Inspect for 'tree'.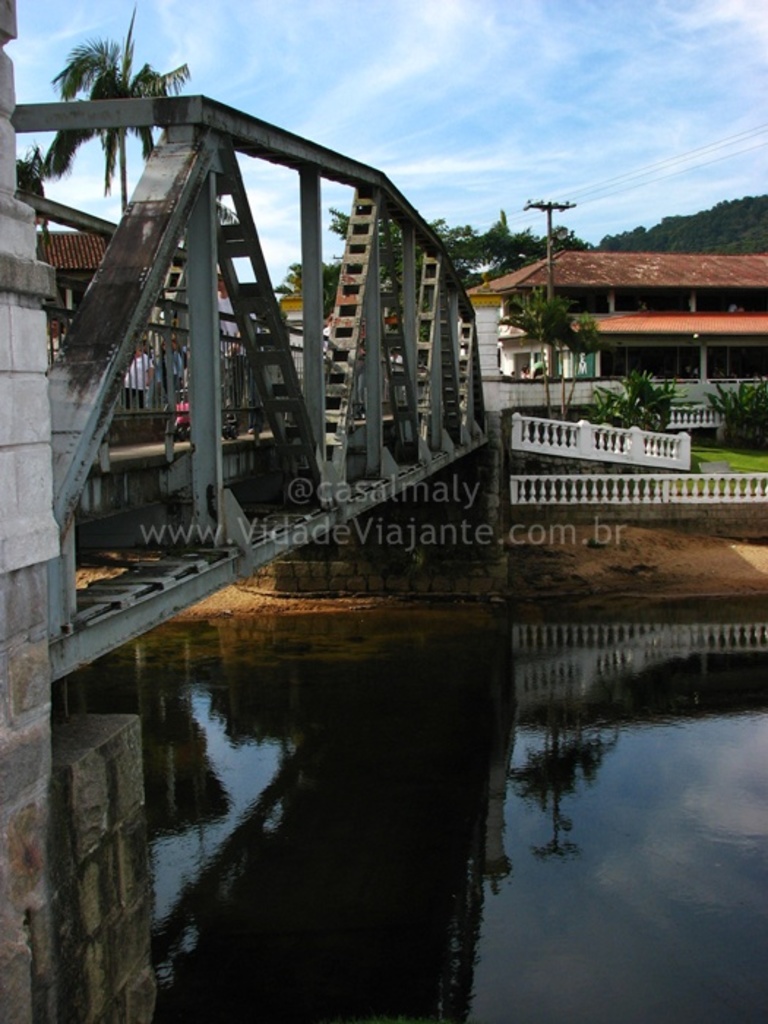
Inspection: 269/259/301/298.
